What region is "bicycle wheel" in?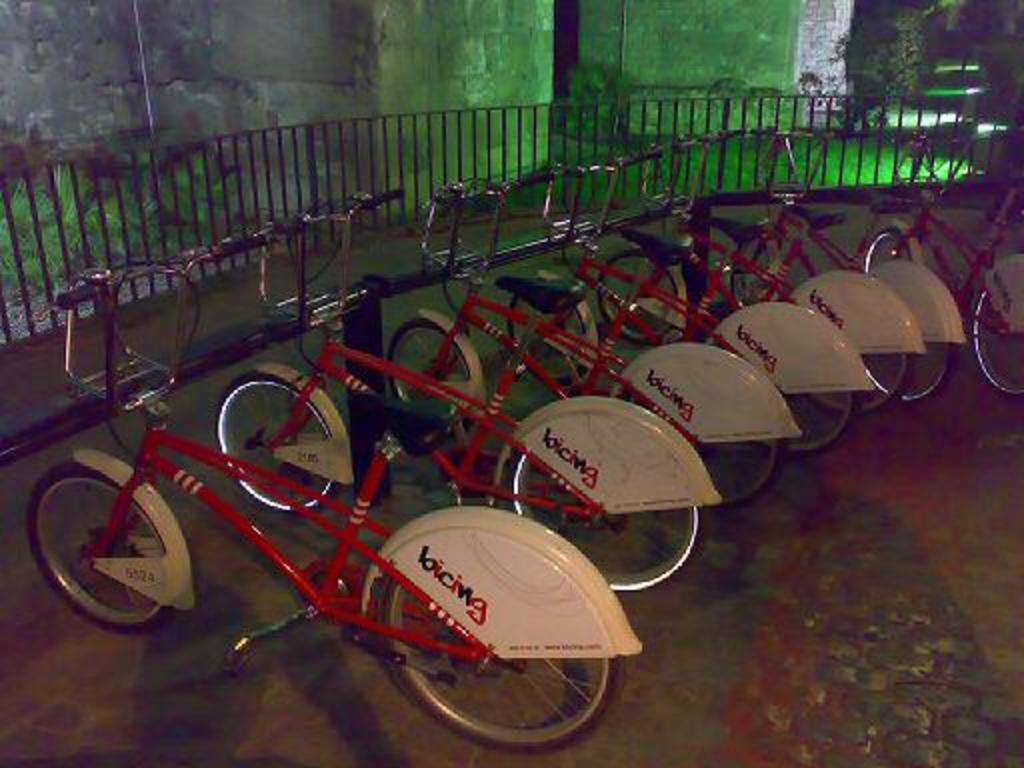
pyautogui.locateOnScreen(26, 454, 174, 632).
